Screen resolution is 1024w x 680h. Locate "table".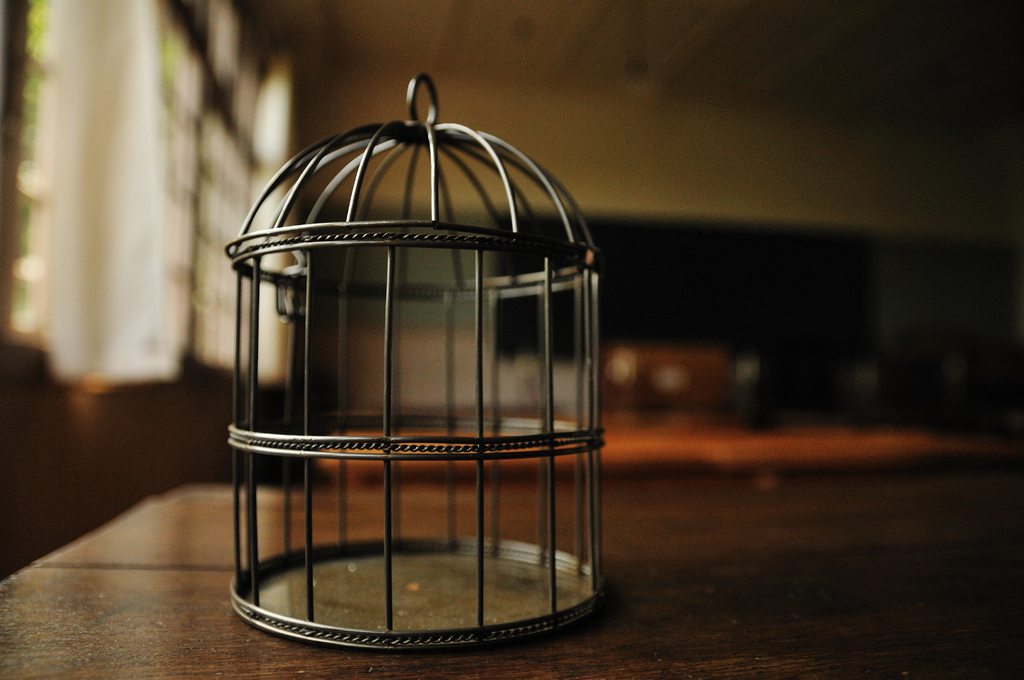
{"left": 0, "top": 479, "right": 1023, "bottom": 679}.
